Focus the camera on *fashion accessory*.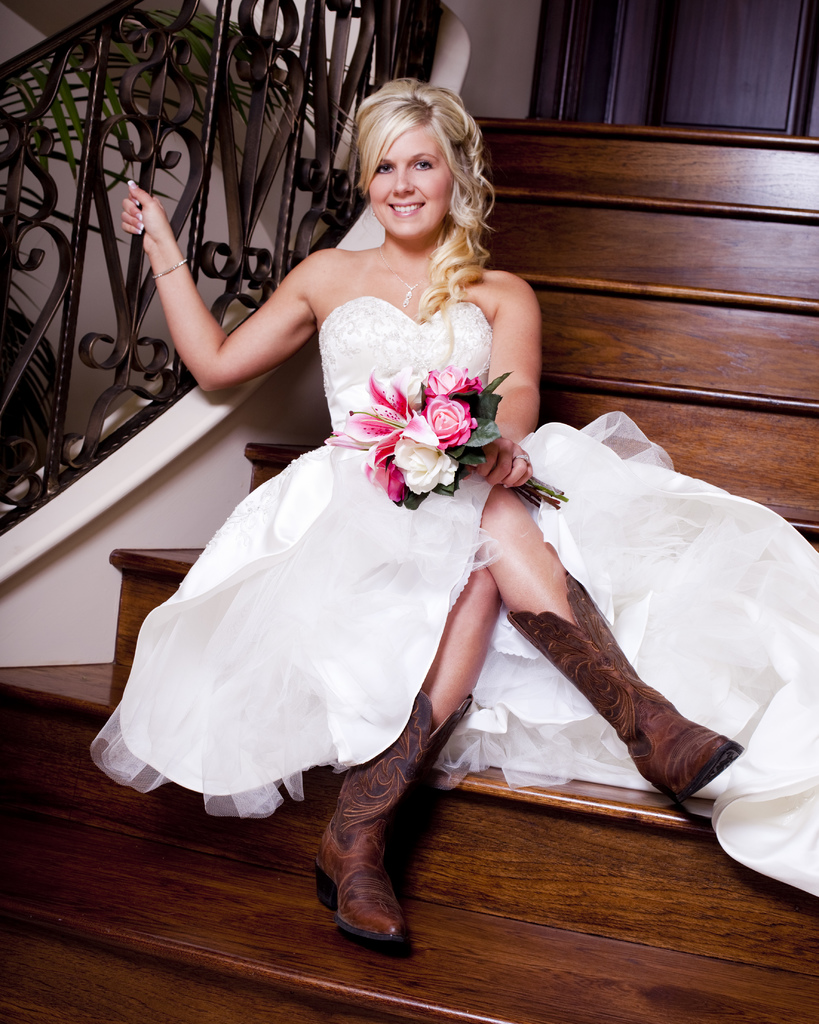
Focus region: [501,543,738,806].
